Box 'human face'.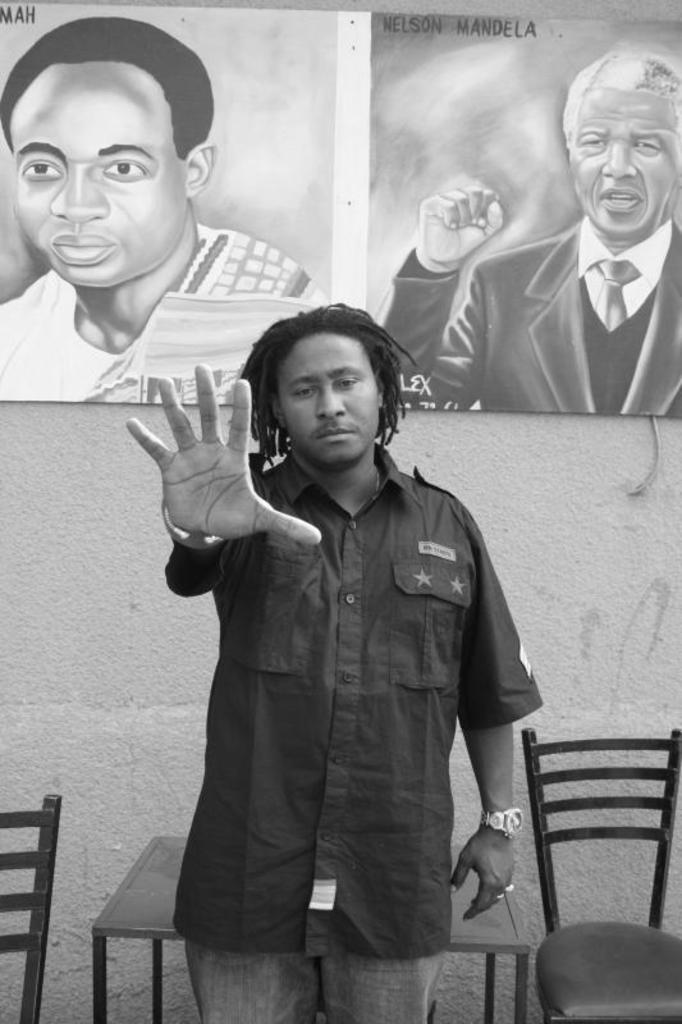
rect(571, 72, 681, 236).
